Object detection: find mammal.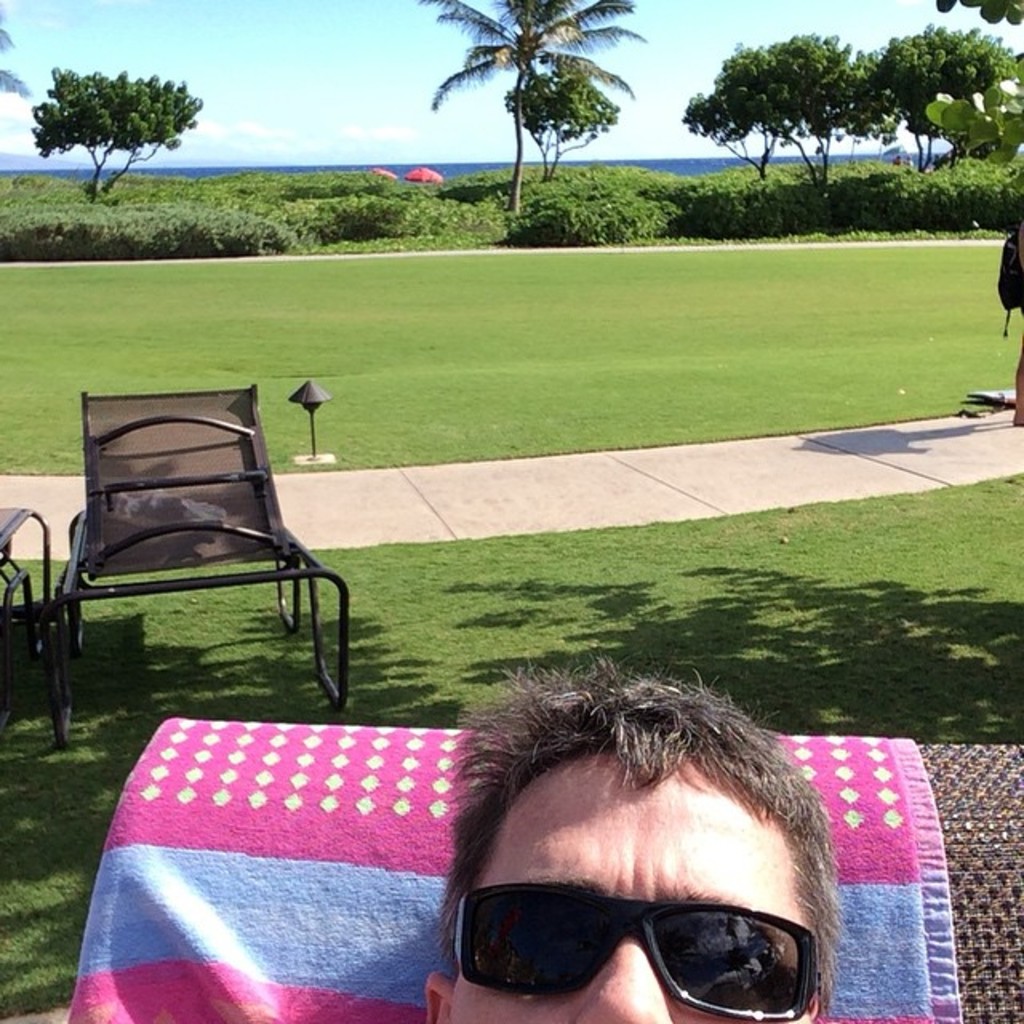
389,674,888,1023.
